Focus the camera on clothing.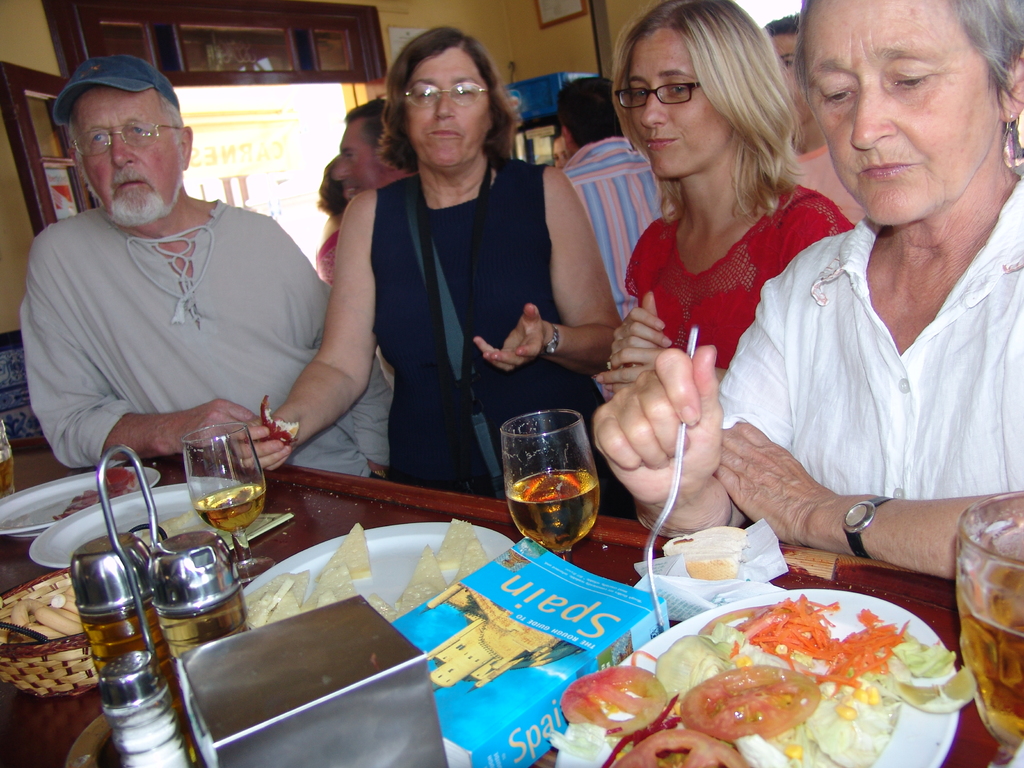
Focus region: pyautogui.locateOnScreen(314, 226, 341, 283).
